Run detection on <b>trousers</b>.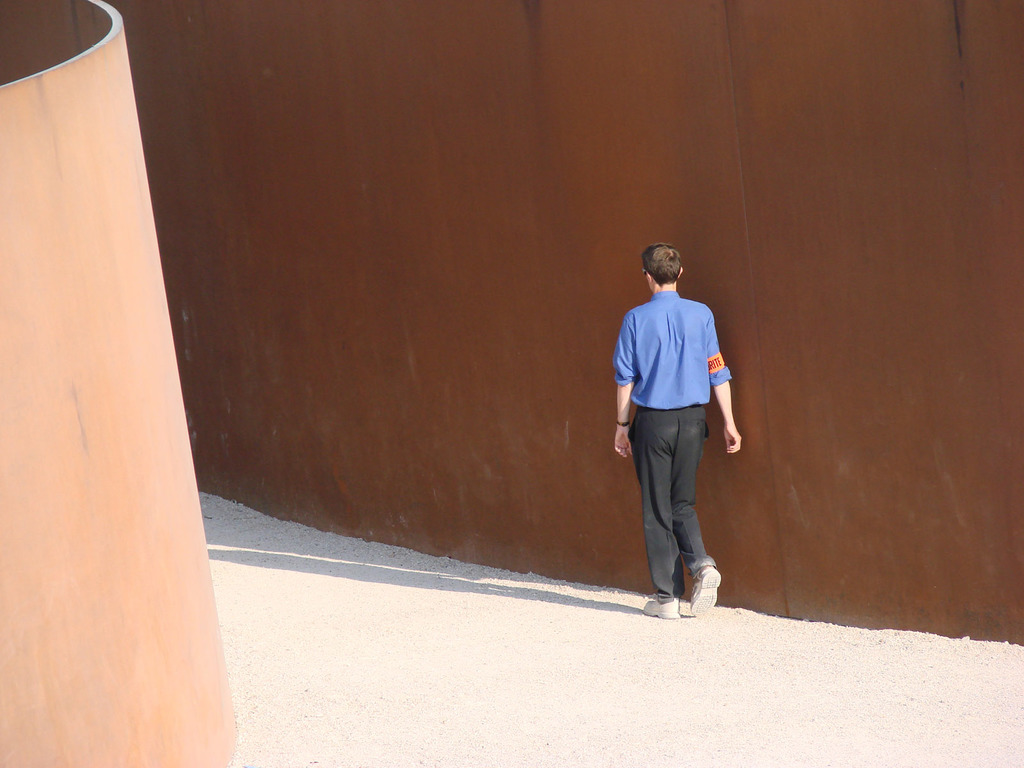
Result: {"left": 636, "top": 422, "right": 719, "bottom": 599}.
